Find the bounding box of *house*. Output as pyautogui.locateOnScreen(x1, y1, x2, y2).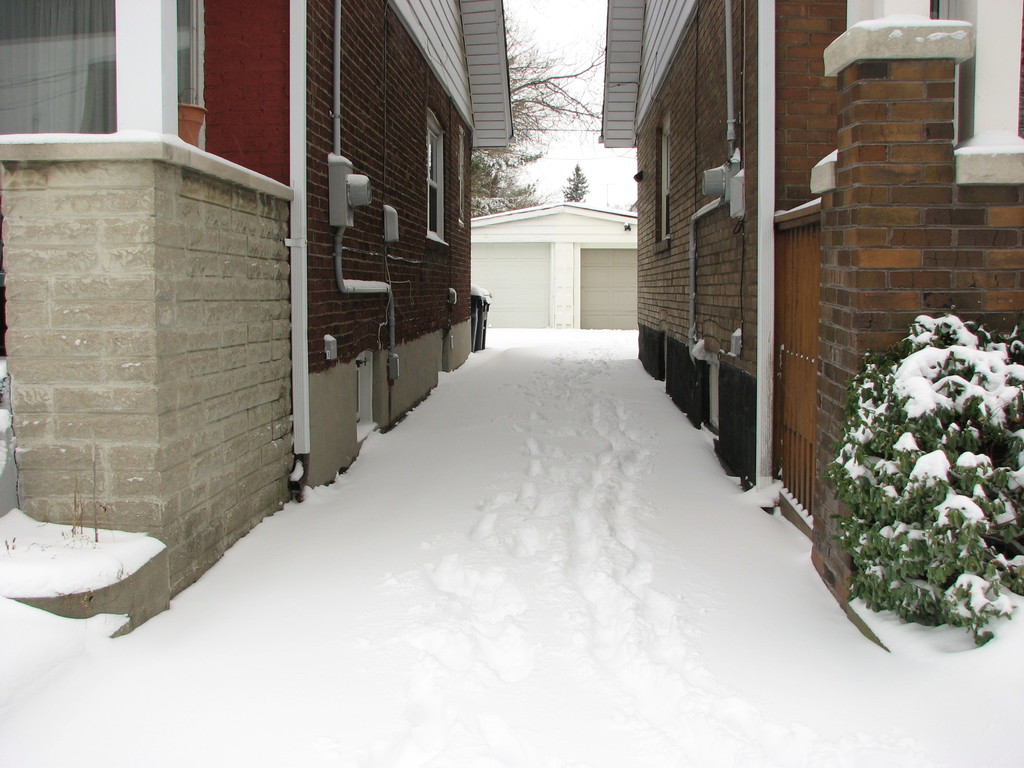
pyautogui.locateOnScreen(591, 0, 1023, 590).
